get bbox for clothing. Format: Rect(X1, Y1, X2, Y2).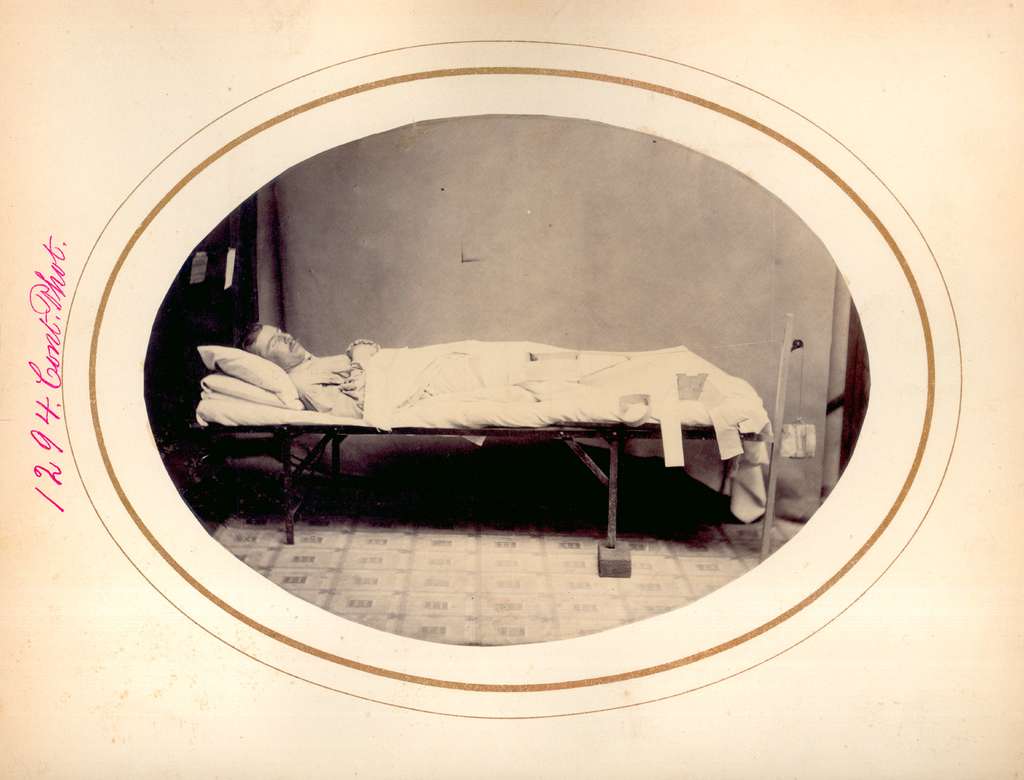
Rect(289, 356, 369, 421).
